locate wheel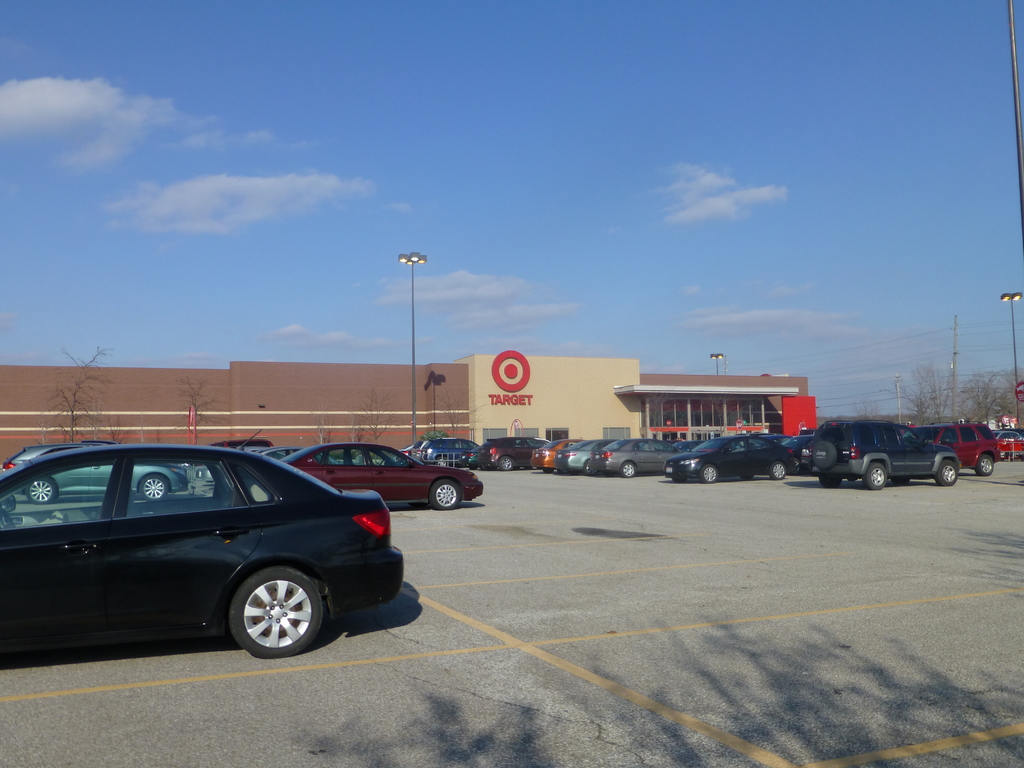
box=[28, 478, 56, 503]
